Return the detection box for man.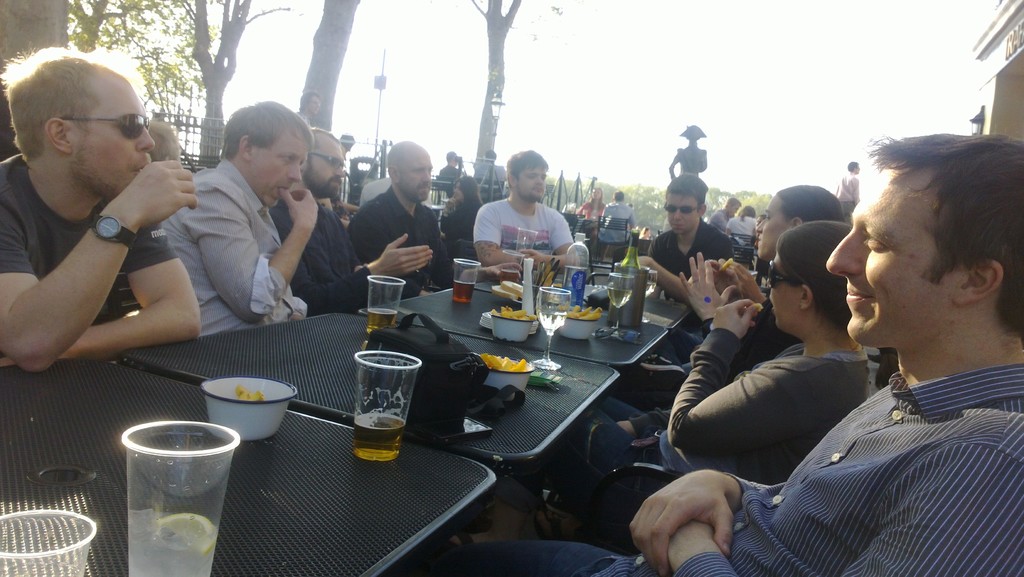
left=161, top=90, right=325, bottom=325.
